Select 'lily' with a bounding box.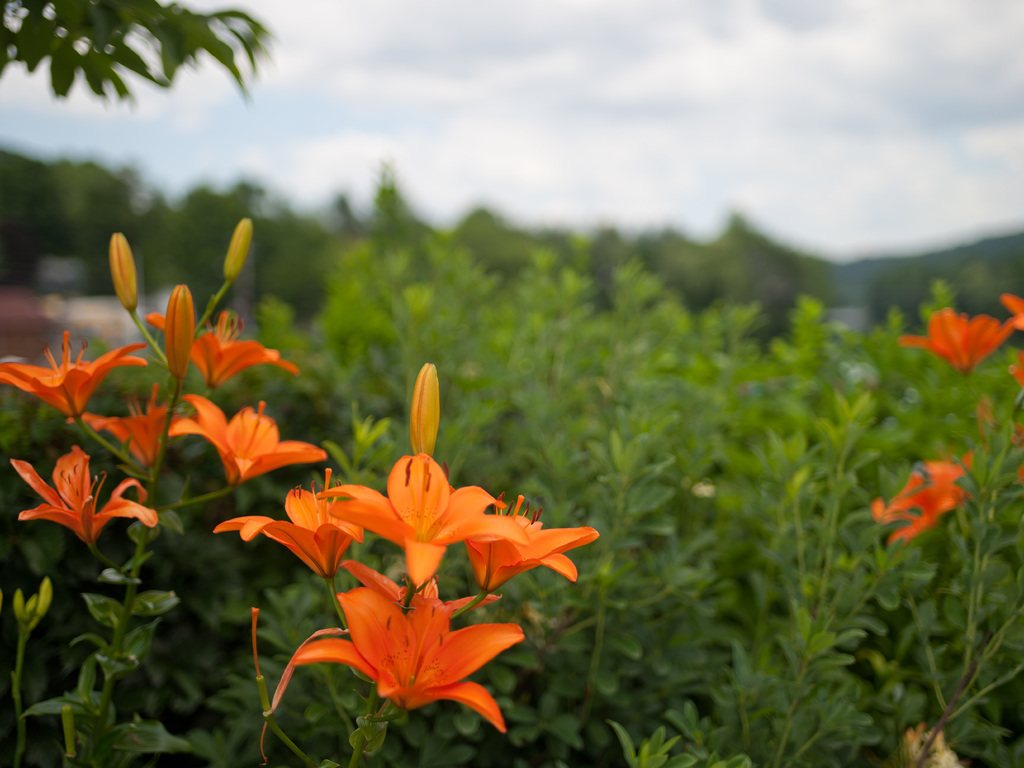
<region>147, 309, 298, 388</region>.
